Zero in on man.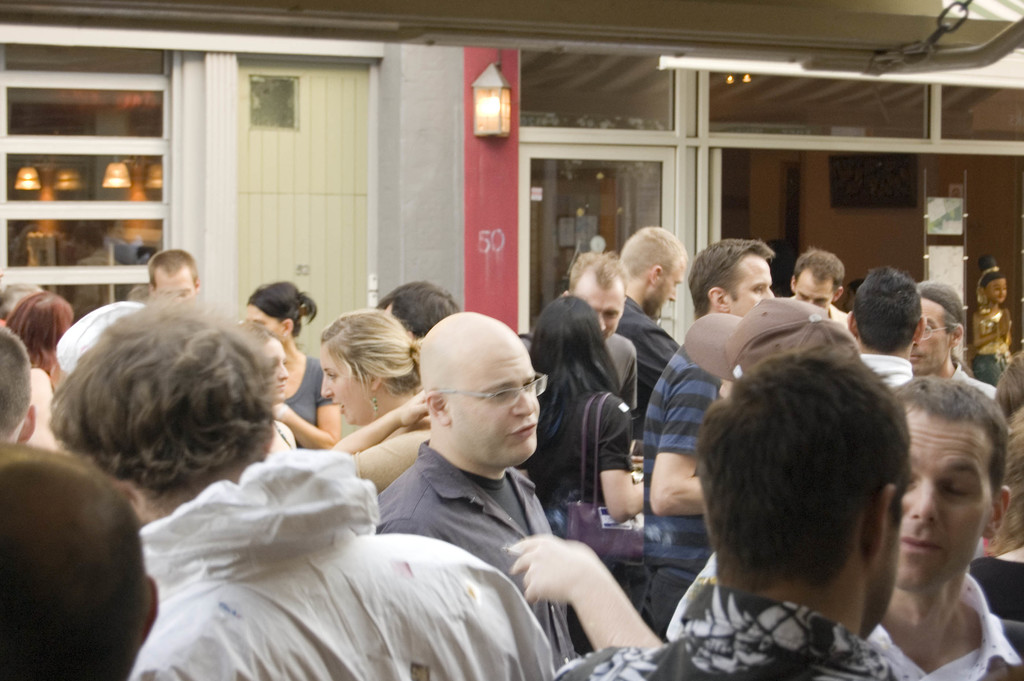
Zeroed in: crop(669, 373, 1023, 680).
